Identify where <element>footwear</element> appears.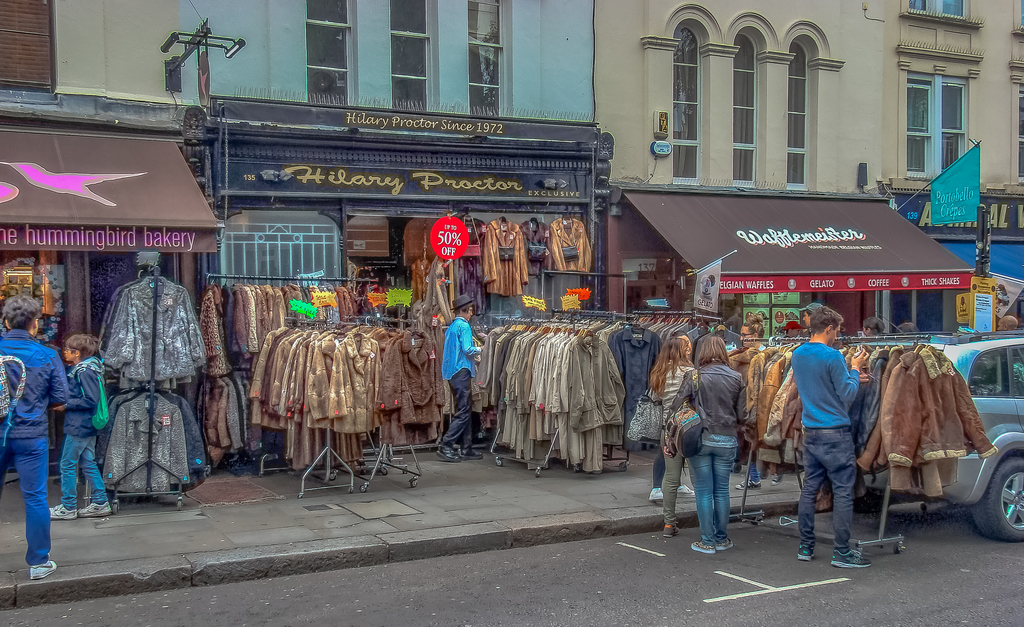
Appears at bbox(676, 482, 698, 496).
